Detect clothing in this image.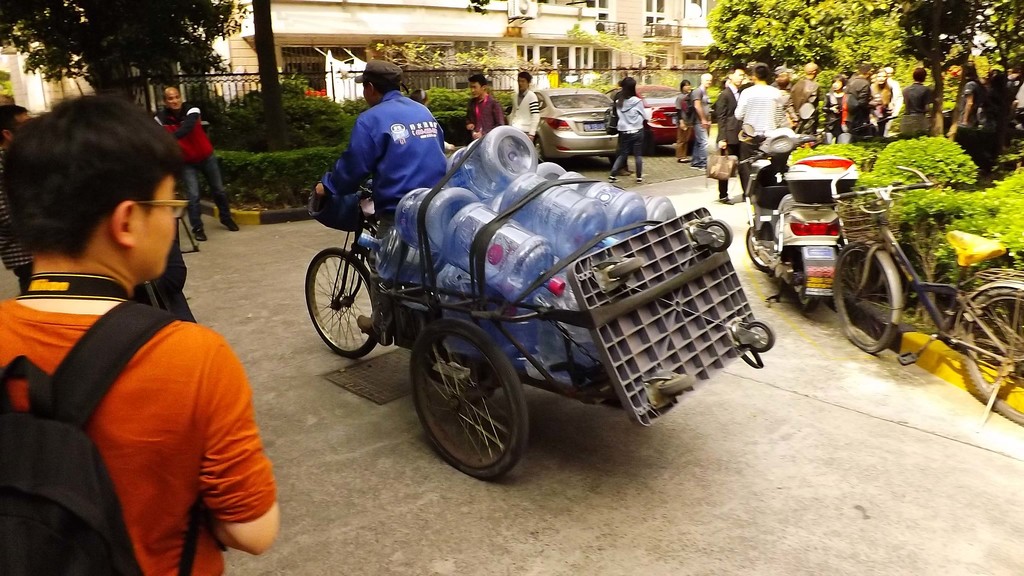
Detection: [165, 99, 238, 236].
